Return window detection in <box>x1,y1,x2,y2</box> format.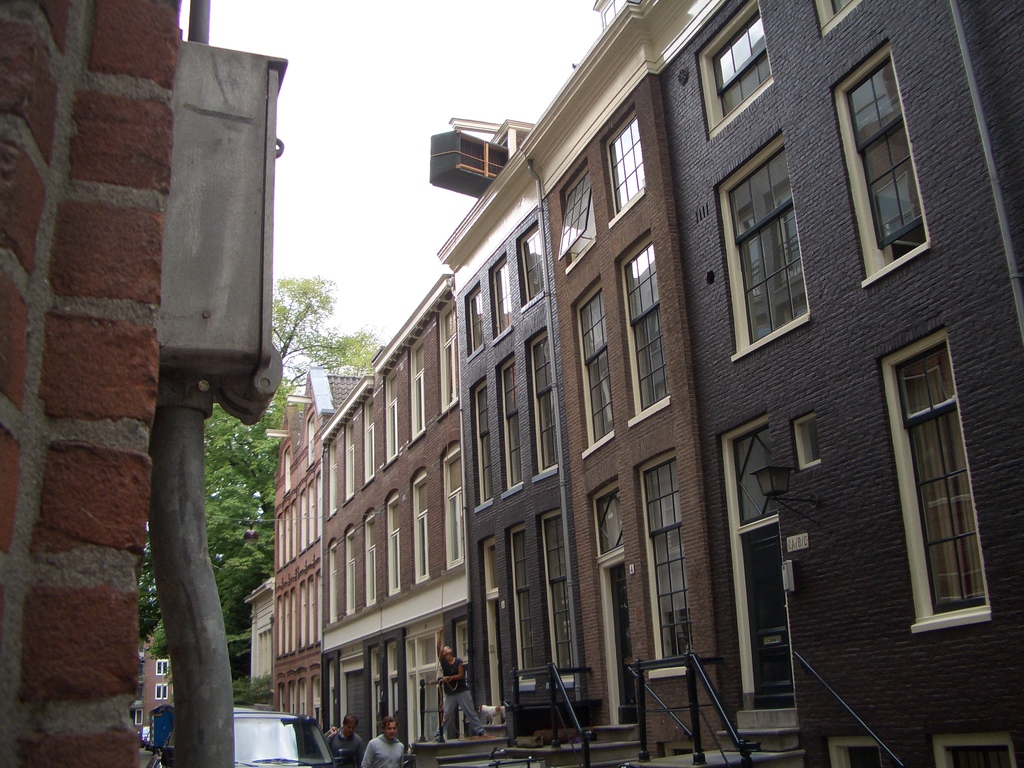
<box>468,283,485,357</box>.
